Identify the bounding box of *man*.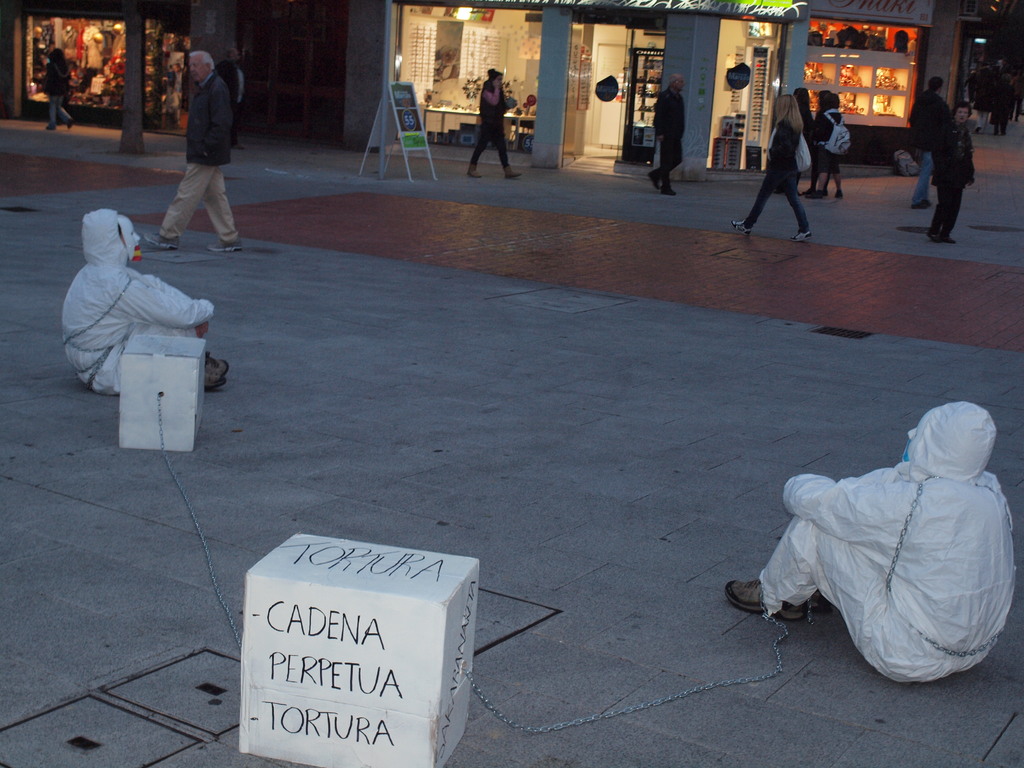
62,210,230,397.
